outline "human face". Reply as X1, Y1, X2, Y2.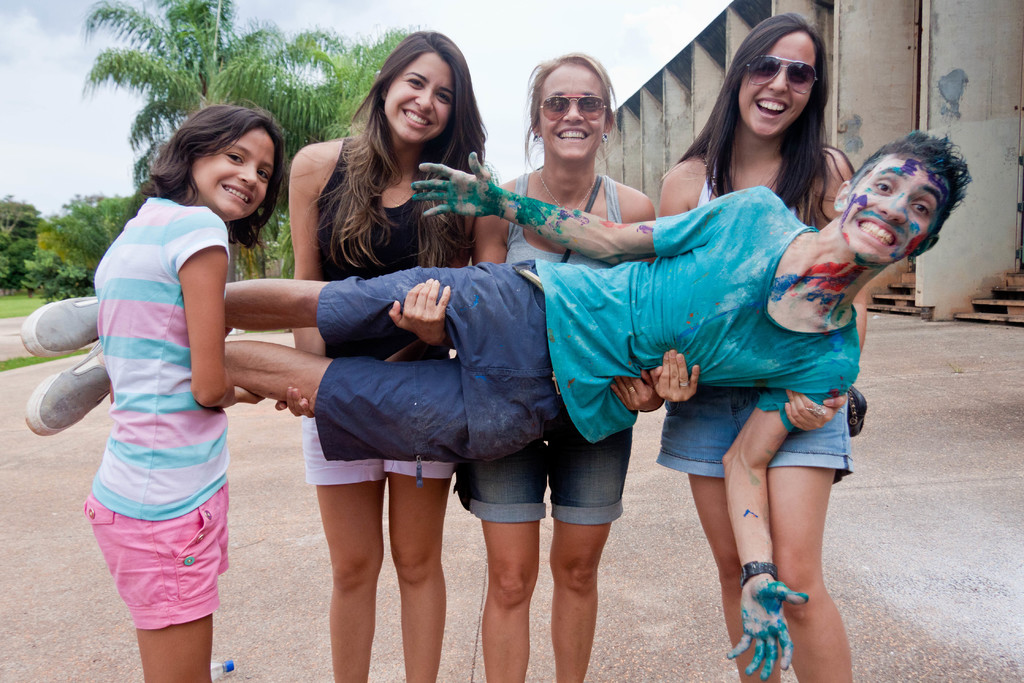
193, 126, 273, 223.
